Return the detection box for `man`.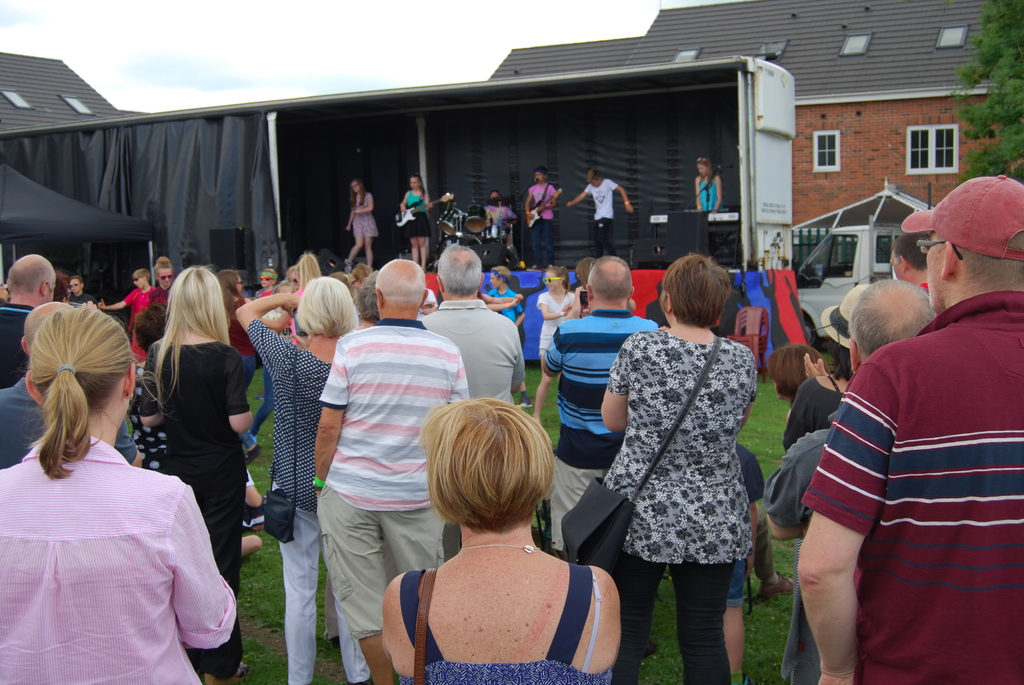
[left=312, top=257, right=473, bottom=684].
